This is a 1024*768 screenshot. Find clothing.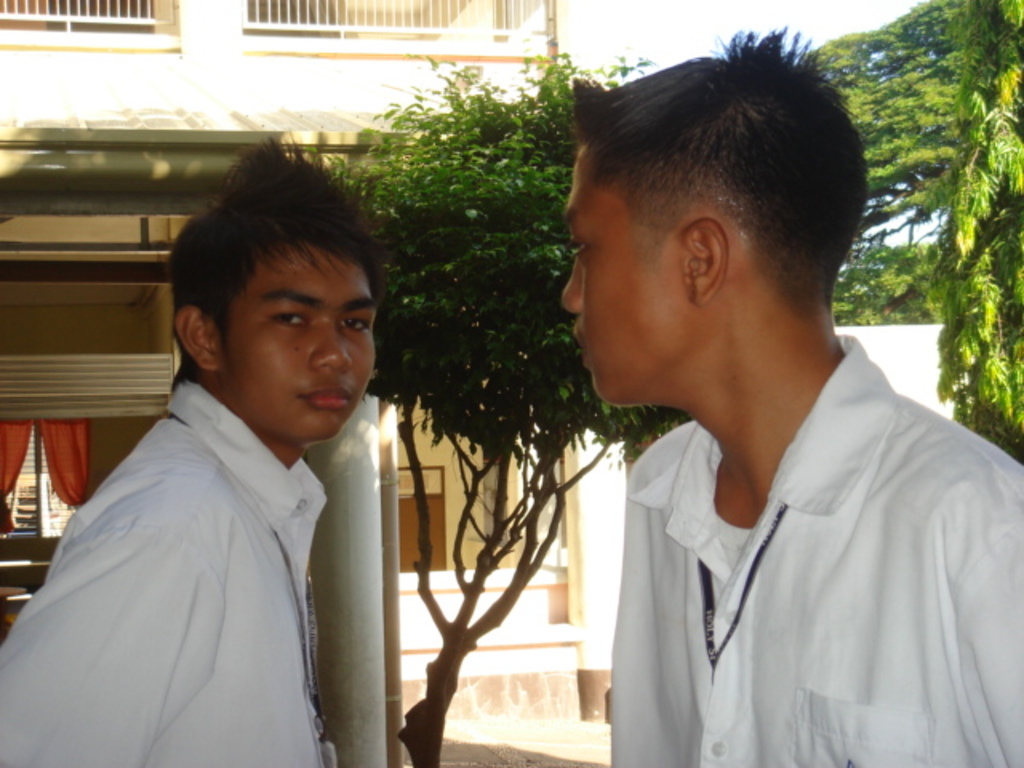
Bounding box: crop(605, 331, 1022, 765).
